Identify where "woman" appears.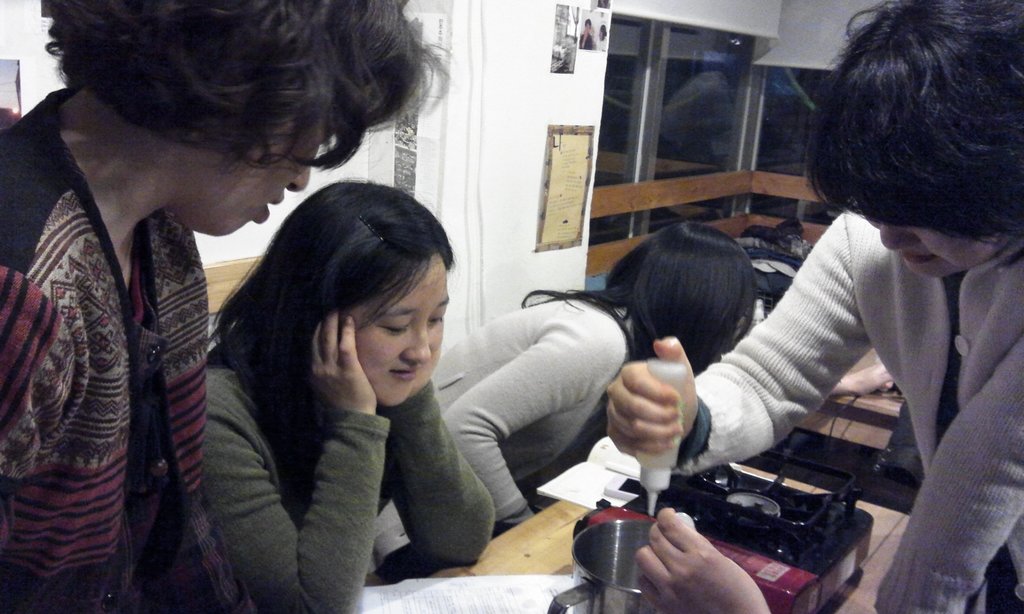
Appears at (602,0,1023,613).
